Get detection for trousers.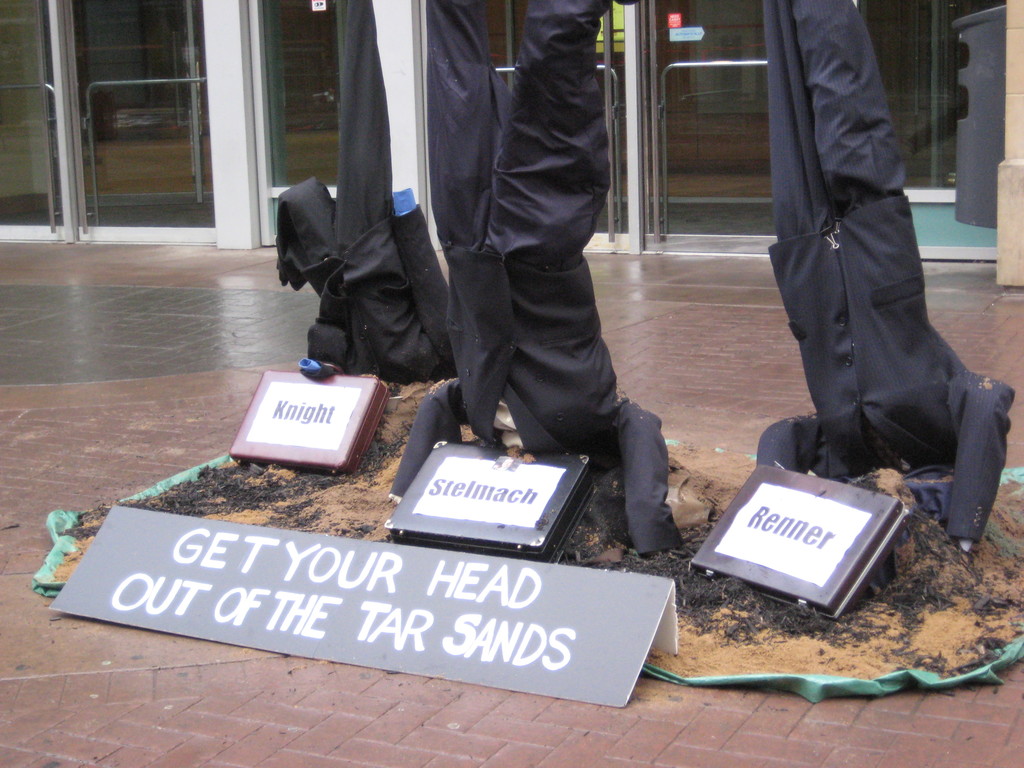
Detection: [771, 0, 911, 230].
